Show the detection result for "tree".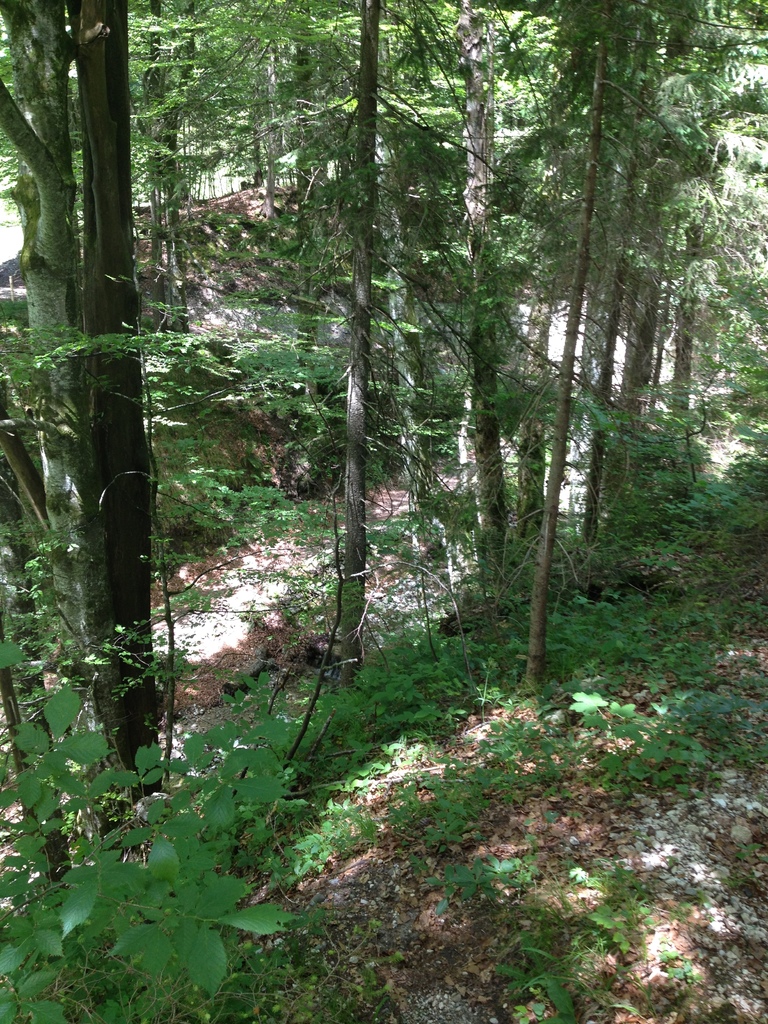
(left=476, top=0, right=733, bottom=735).
